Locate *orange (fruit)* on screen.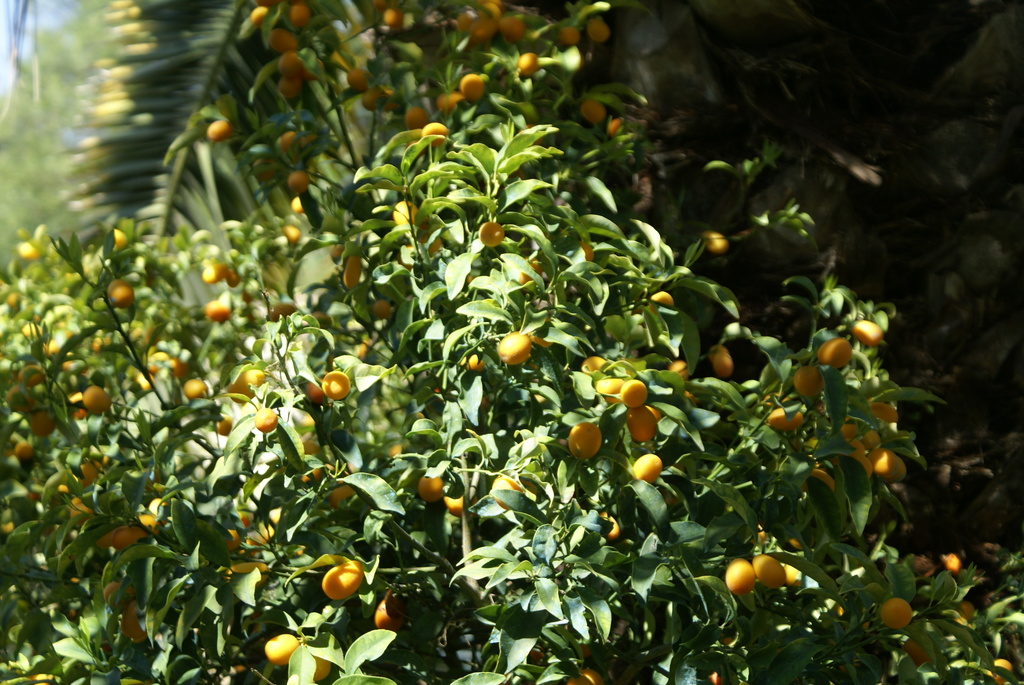
On screen at Rect(797, 365, 822, 403).
